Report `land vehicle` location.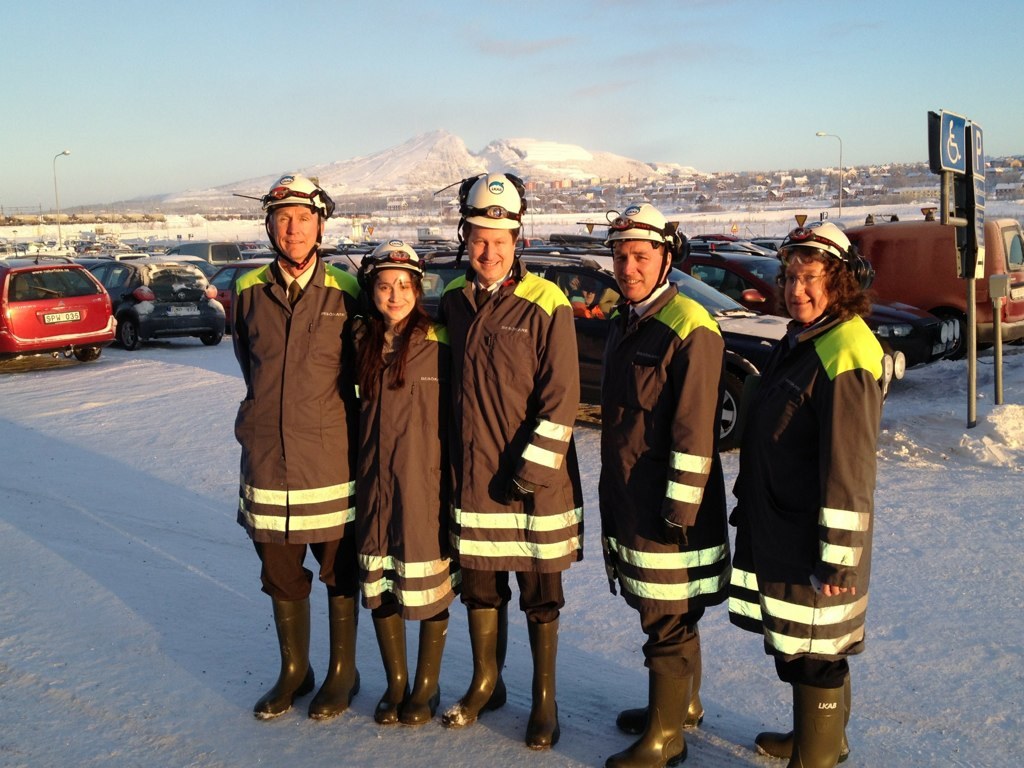
Report: locate(679, 241, 960, 375).
